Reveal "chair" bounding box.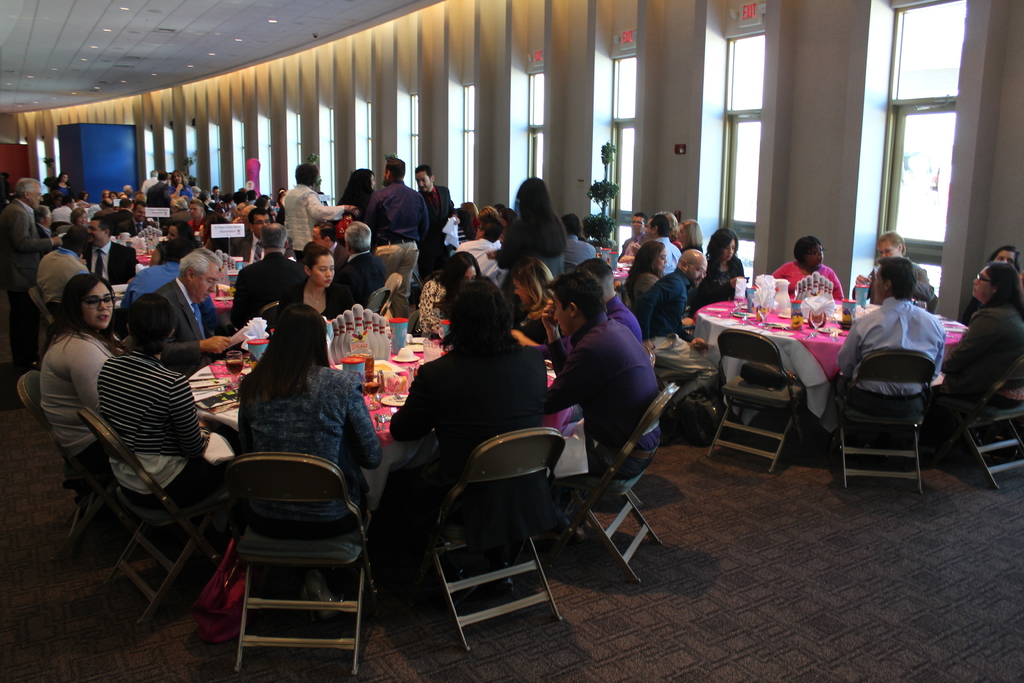
Revealed: 32, 289, 58, 324.
